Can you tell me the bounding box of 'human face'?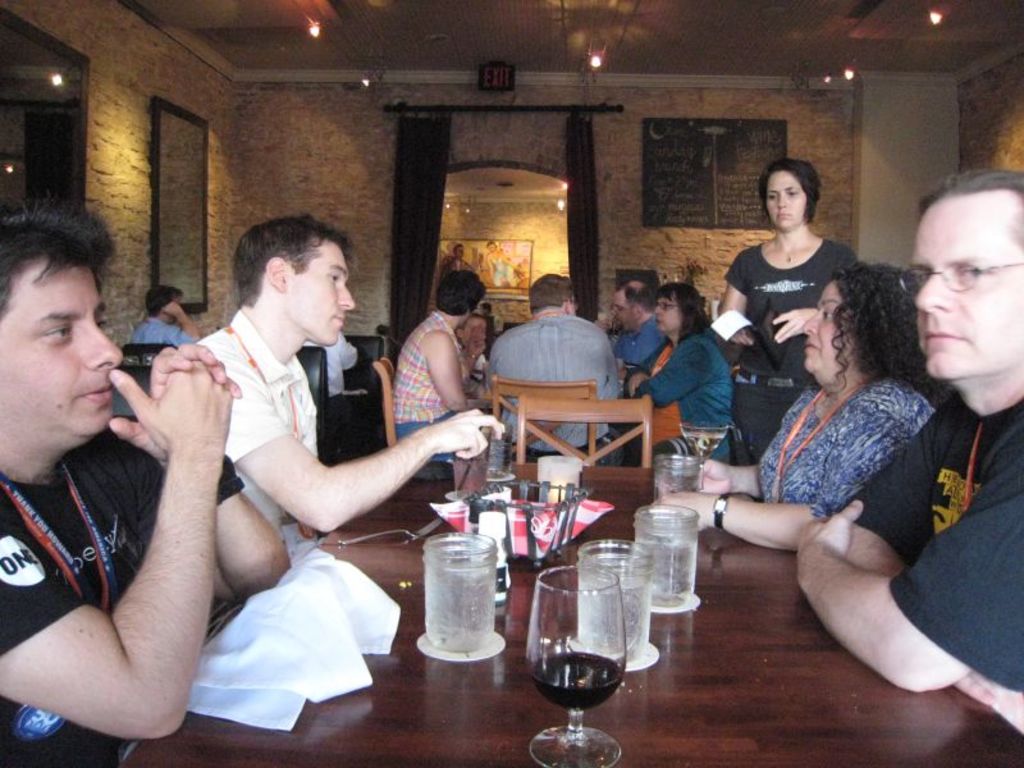
BBox(628, 288, 635, 323).
